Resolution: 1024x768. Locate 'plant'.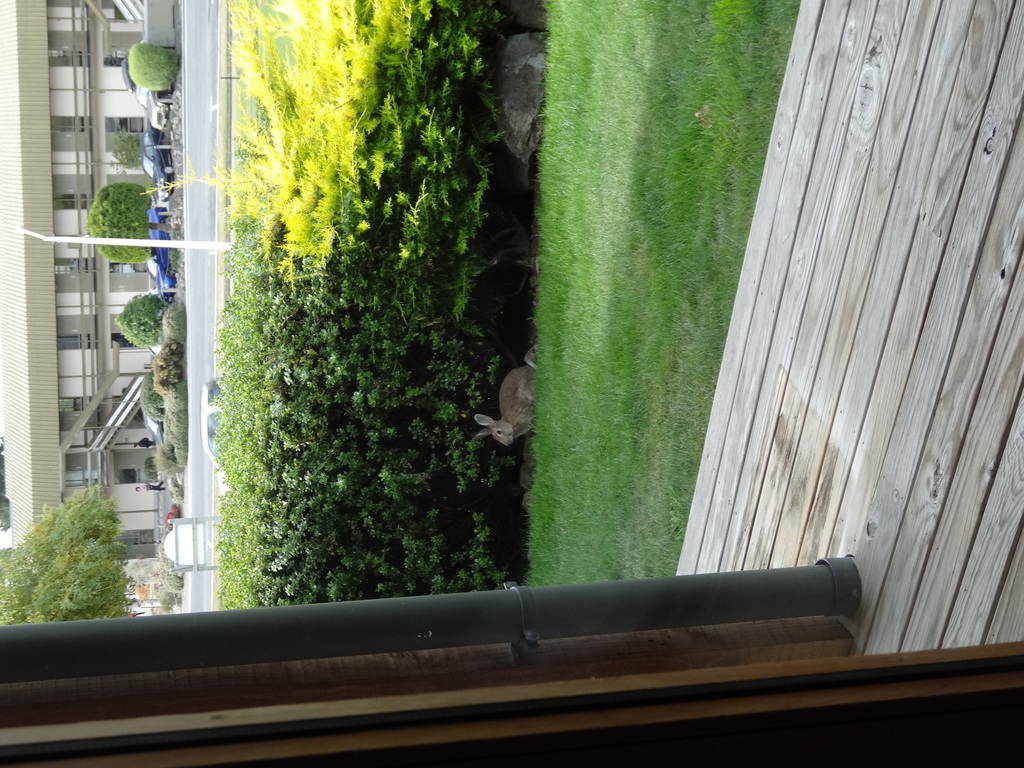
<box>161,499,187,528</box>.
